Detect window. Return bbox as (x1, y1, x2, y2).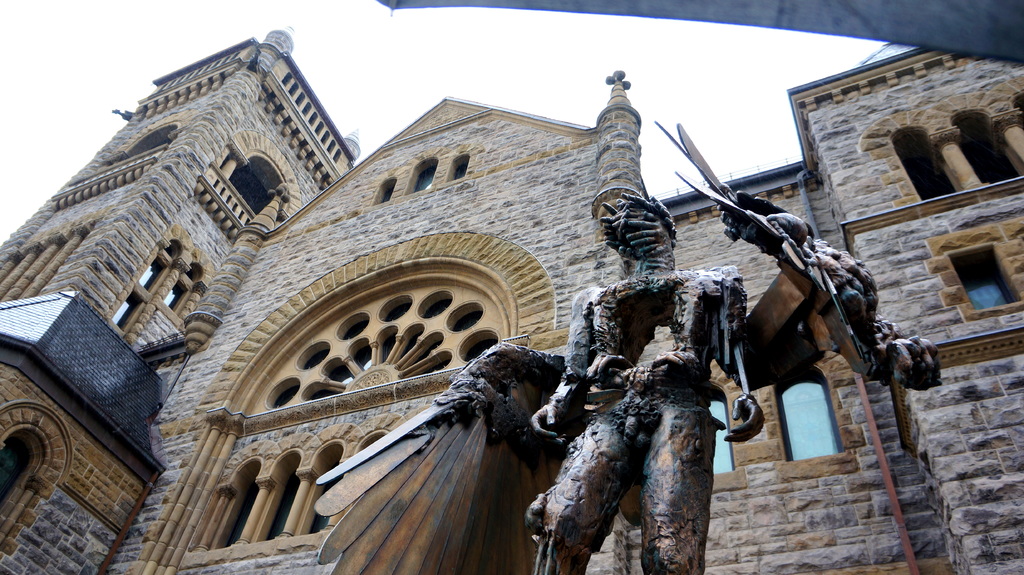
(107, 297, 140, 329).
